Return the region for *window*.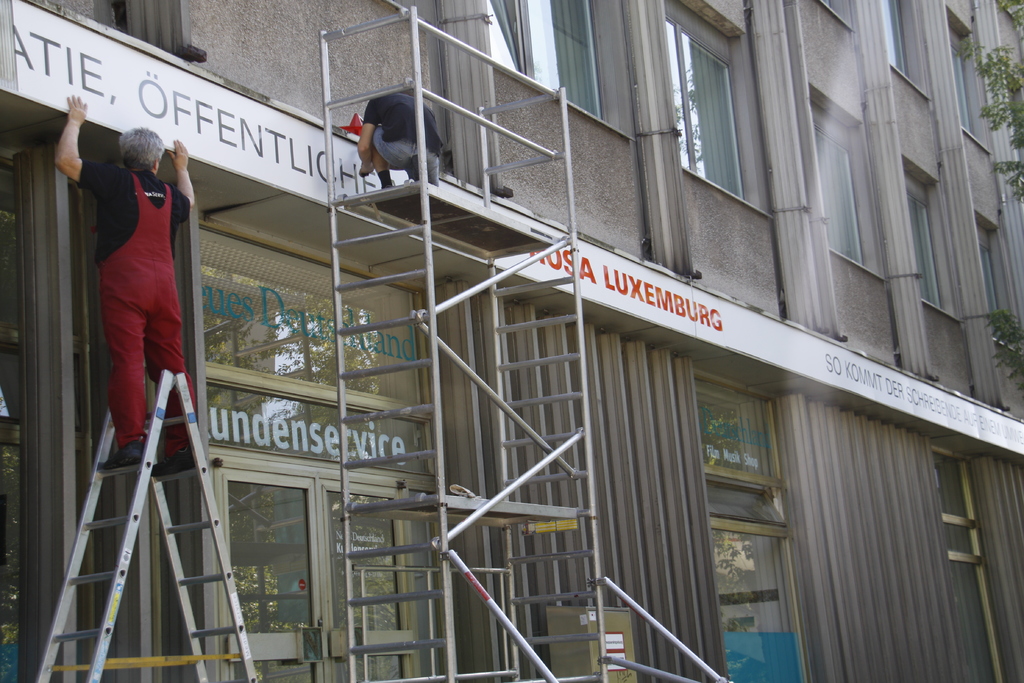
[x1=553, y1=0, x2=603, y2=120].
